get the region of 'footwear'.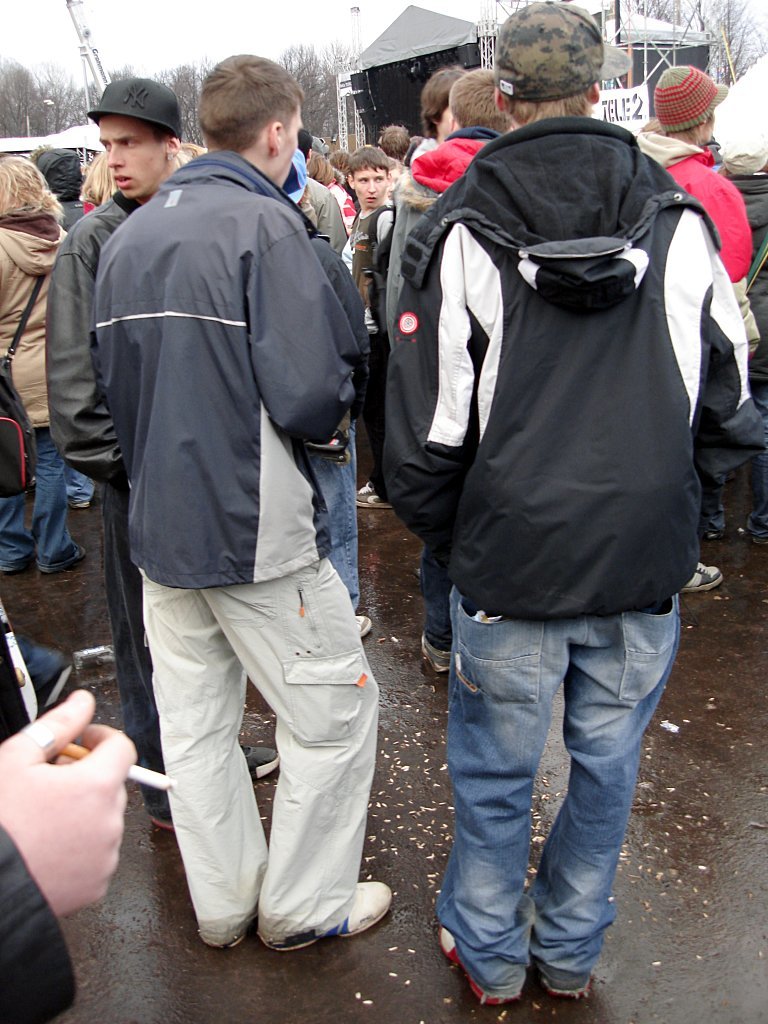
{"x1": 38, "y1": 542, "x2": 84, "y2": 575}.
